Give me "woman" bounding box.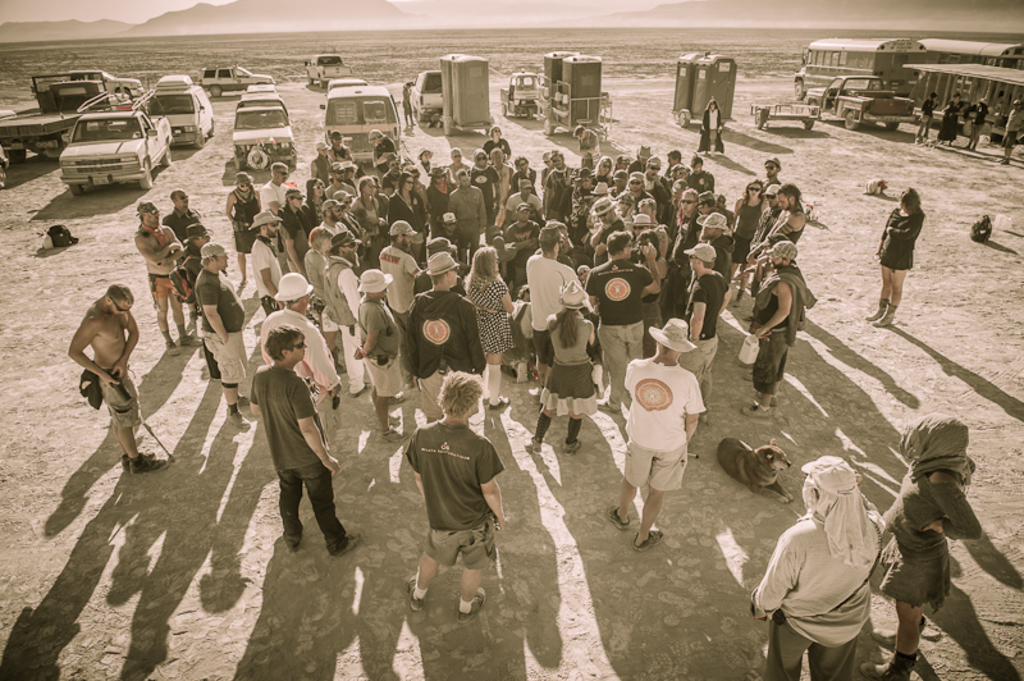
512/154/538/195.
